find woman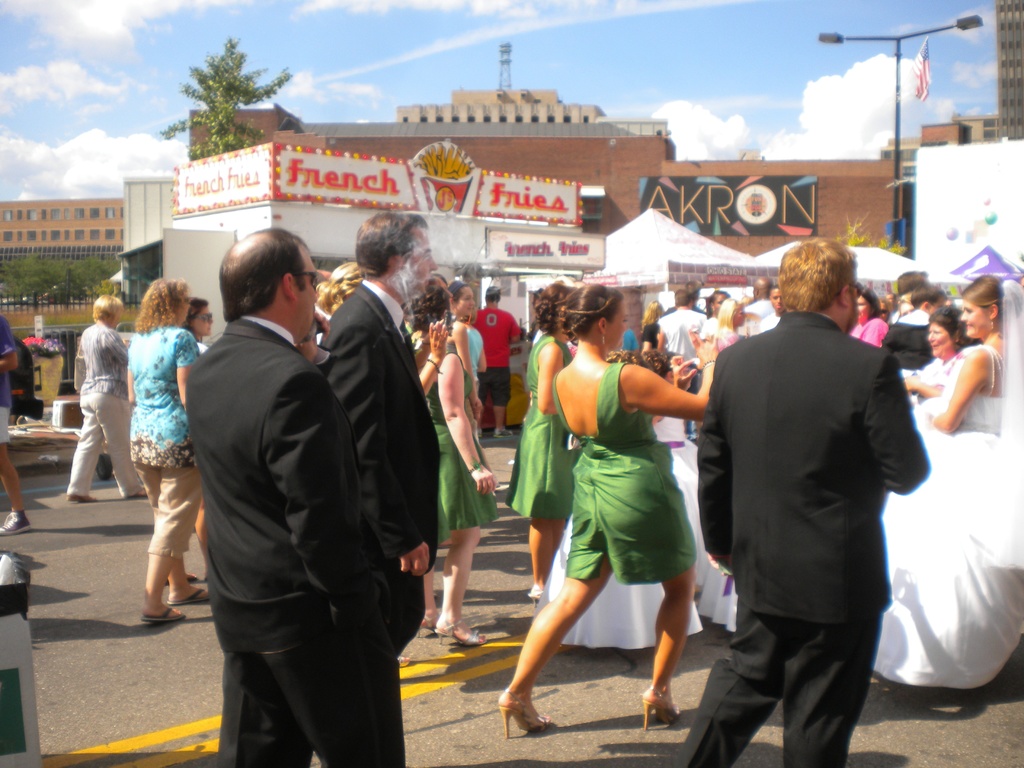
(497, 286, 717, 733)
